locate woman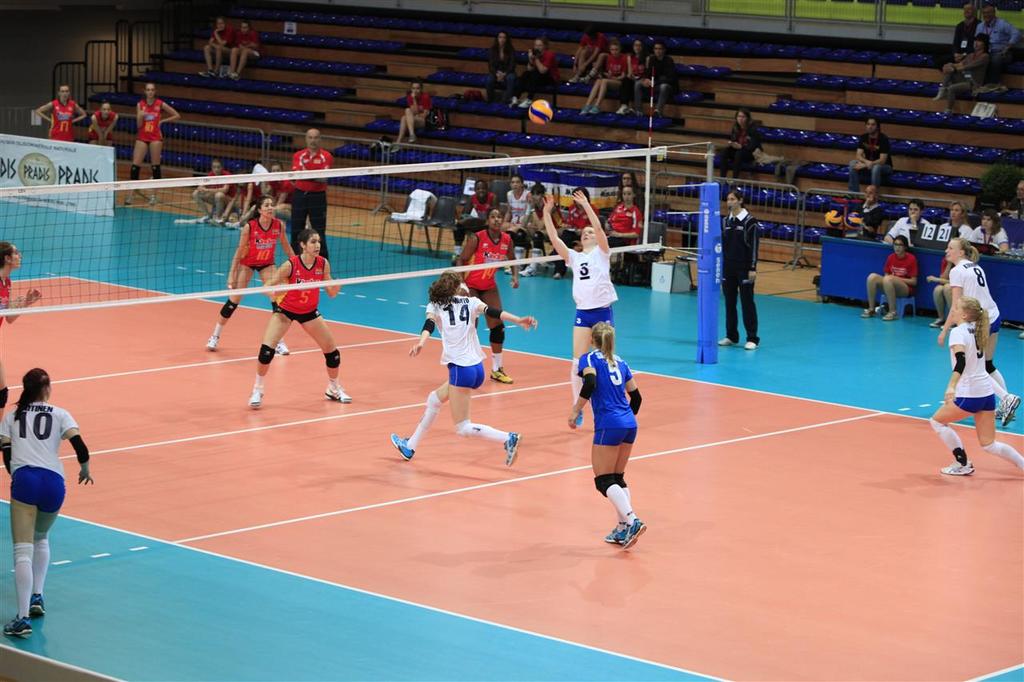
248/220/356/413
